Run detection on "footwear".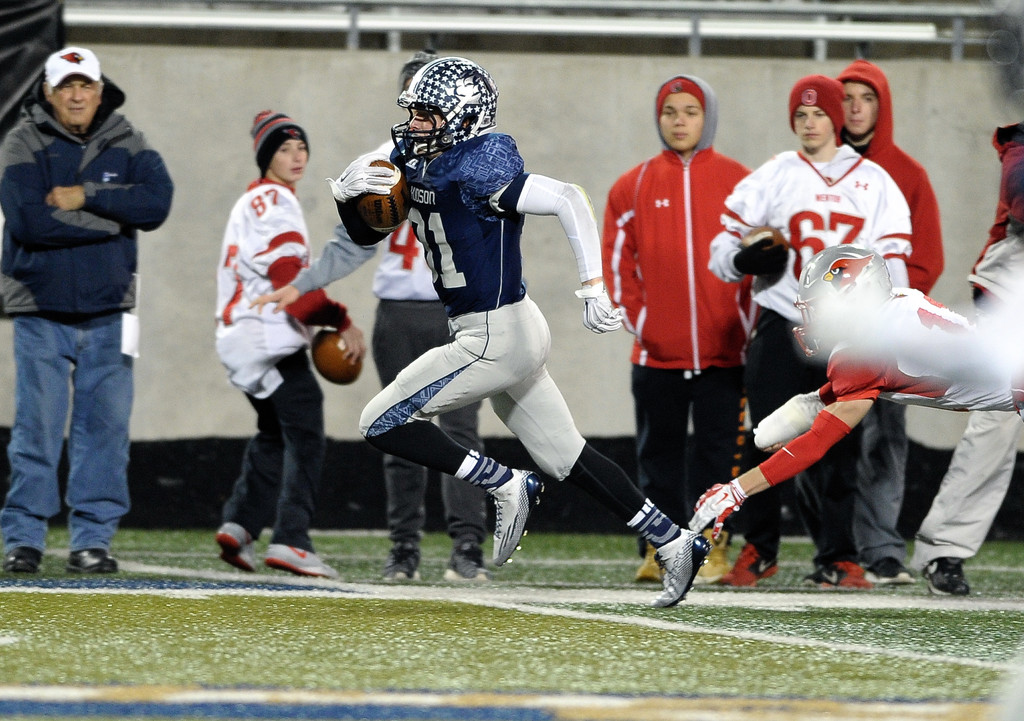
Result: 376, 533, 420, 586.
